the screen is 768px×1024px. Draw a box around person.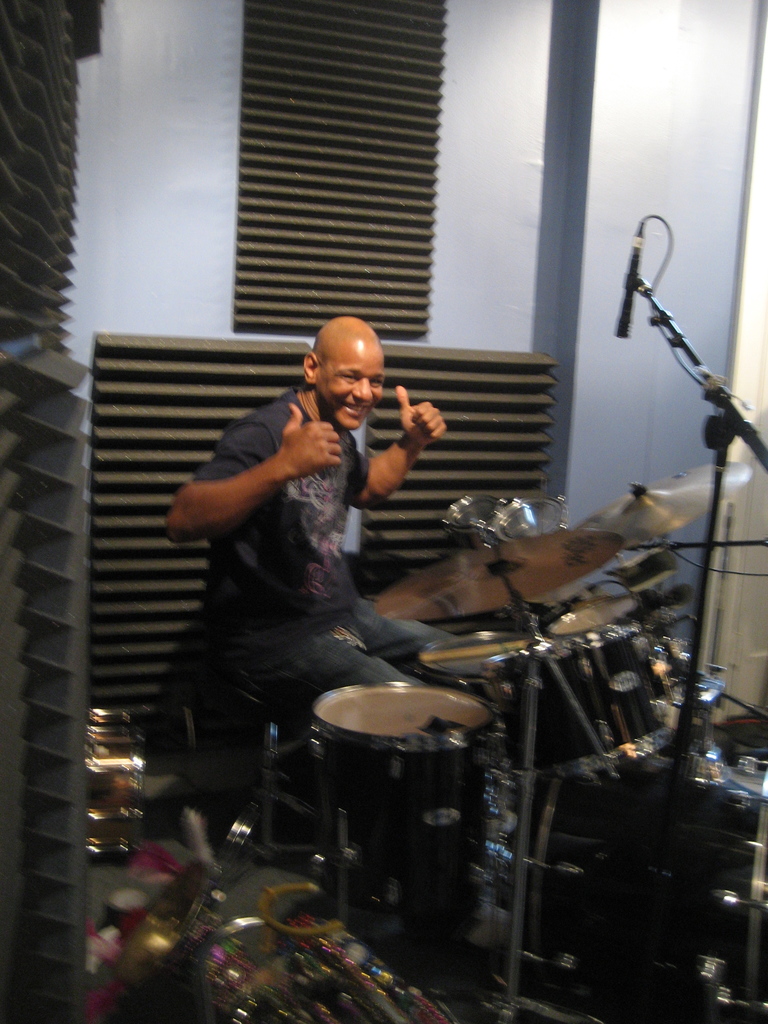
bbox=[171, 300, 447, 758].
